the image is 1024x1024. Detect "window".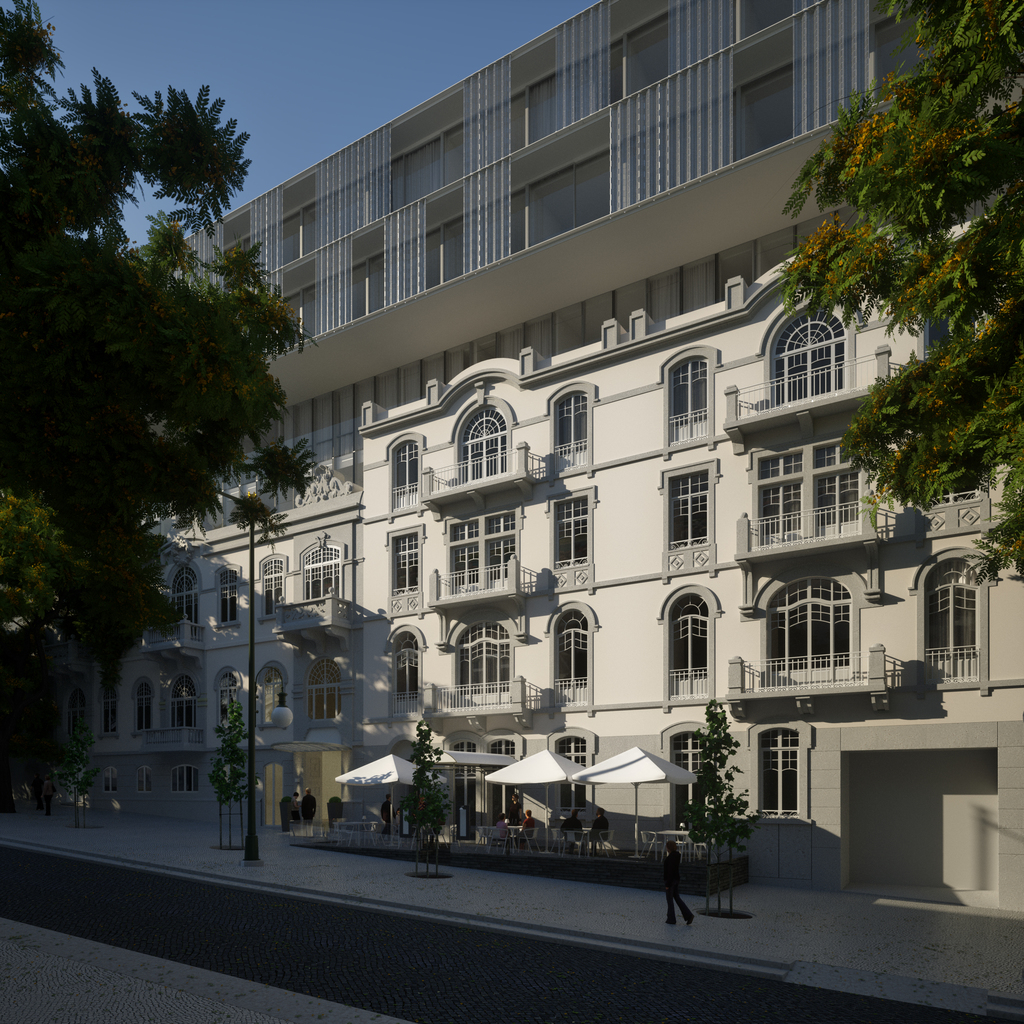
Detection: {"left": 380, "top": 620, "right": 429, "bottom": 718}.
